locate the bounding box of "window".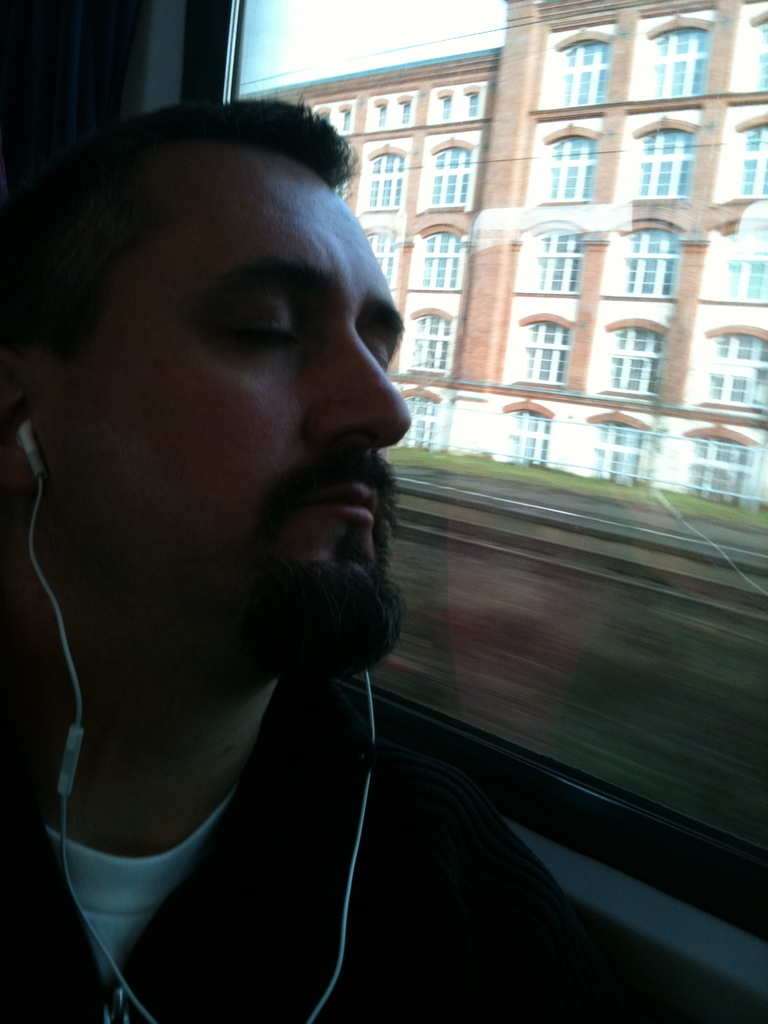
Bounding box: crop(539, 29, 616, 109).
